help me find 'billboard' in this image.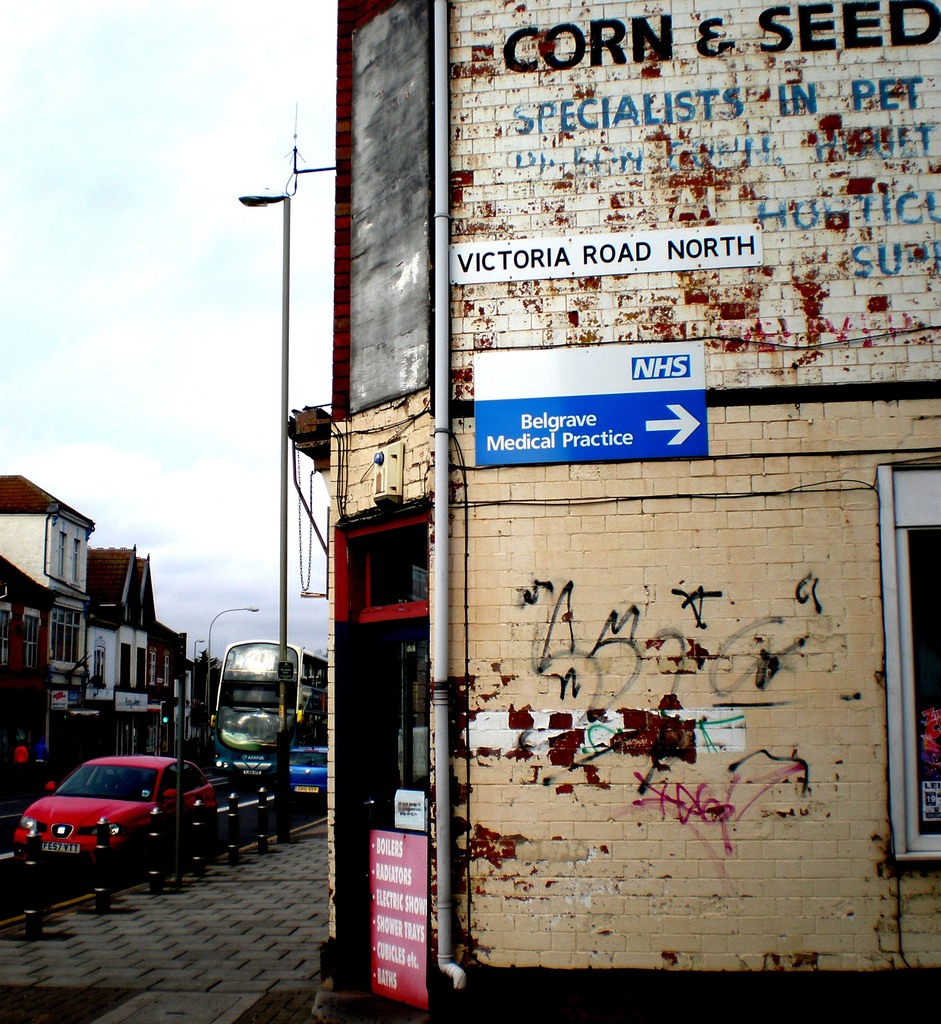
Found it: [left=363, top=829, right=430, bottom=1002].
